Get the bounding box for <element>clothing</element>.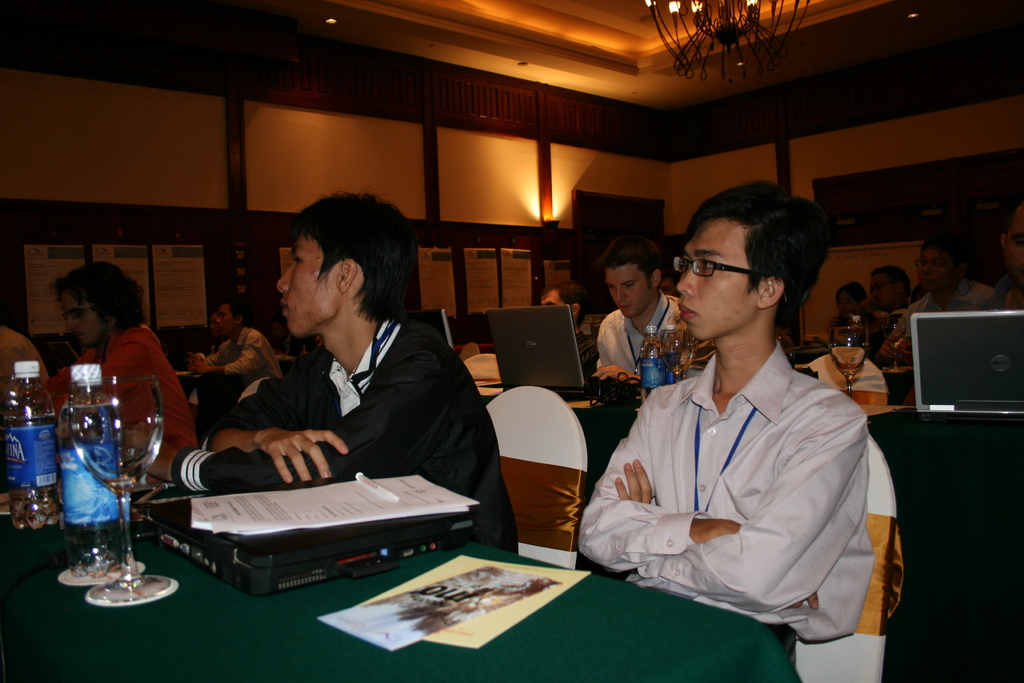
x1=31, y1=327, x2=200, y2=454.
